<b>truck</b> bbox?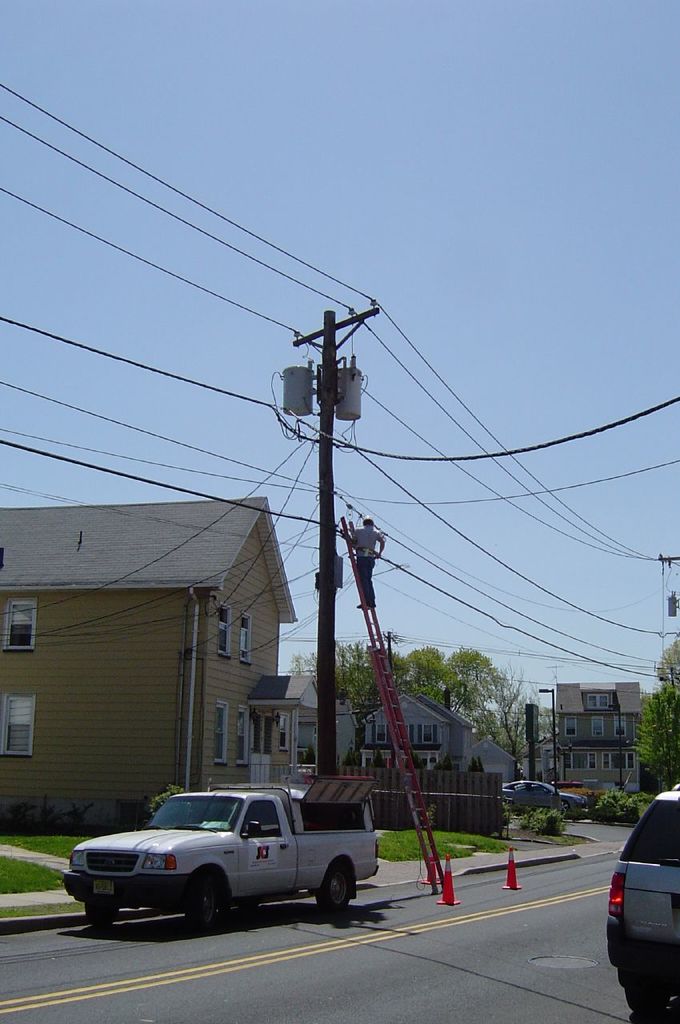
(x1=56, y1=790, x2=392, y2=942)
